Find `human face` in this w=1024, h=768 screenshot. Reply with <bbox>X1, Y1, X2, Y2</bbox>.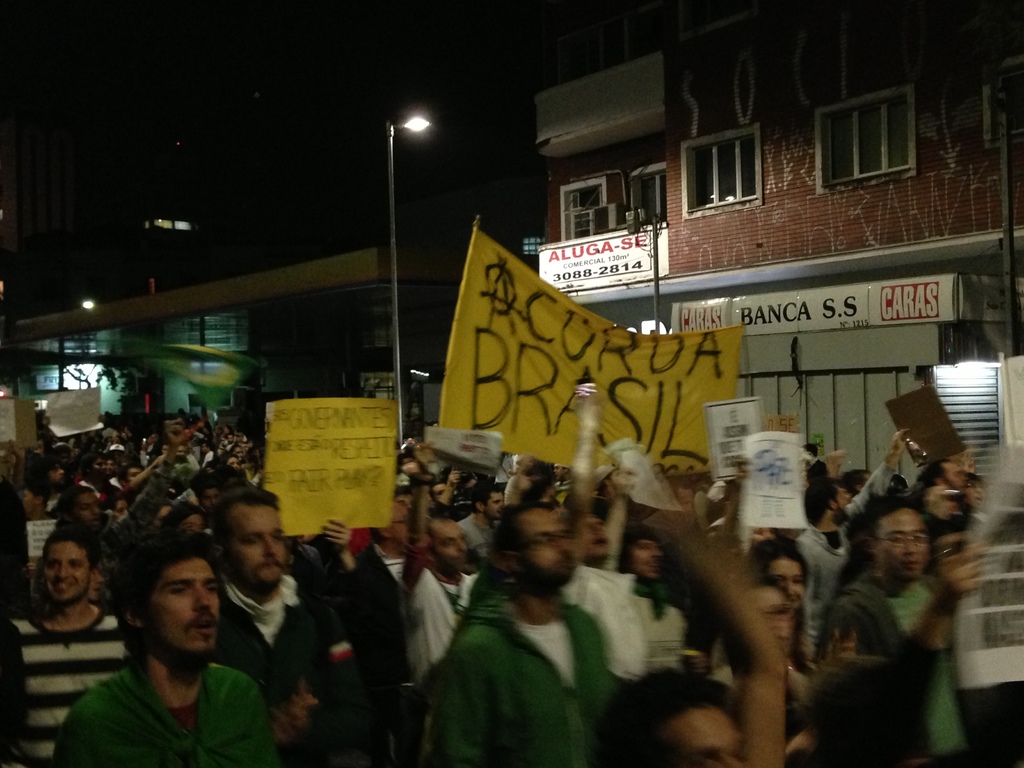
<bbox>765, 559, 804, 609</bbox>.
